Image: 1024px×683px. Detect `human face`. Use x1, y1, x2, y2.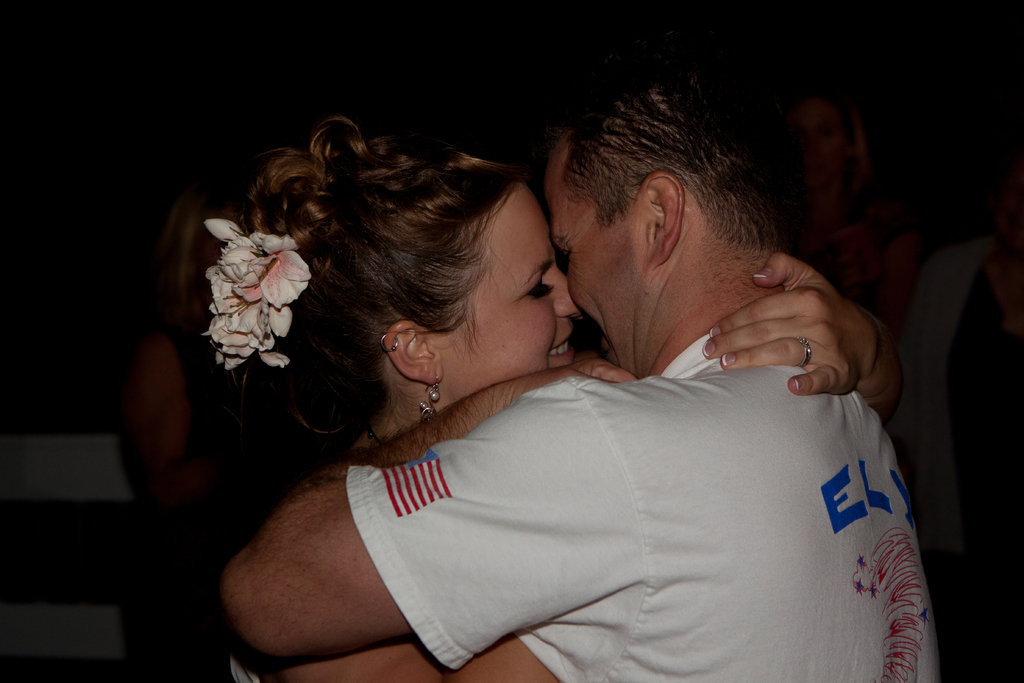
552, 145, 642, 375.
